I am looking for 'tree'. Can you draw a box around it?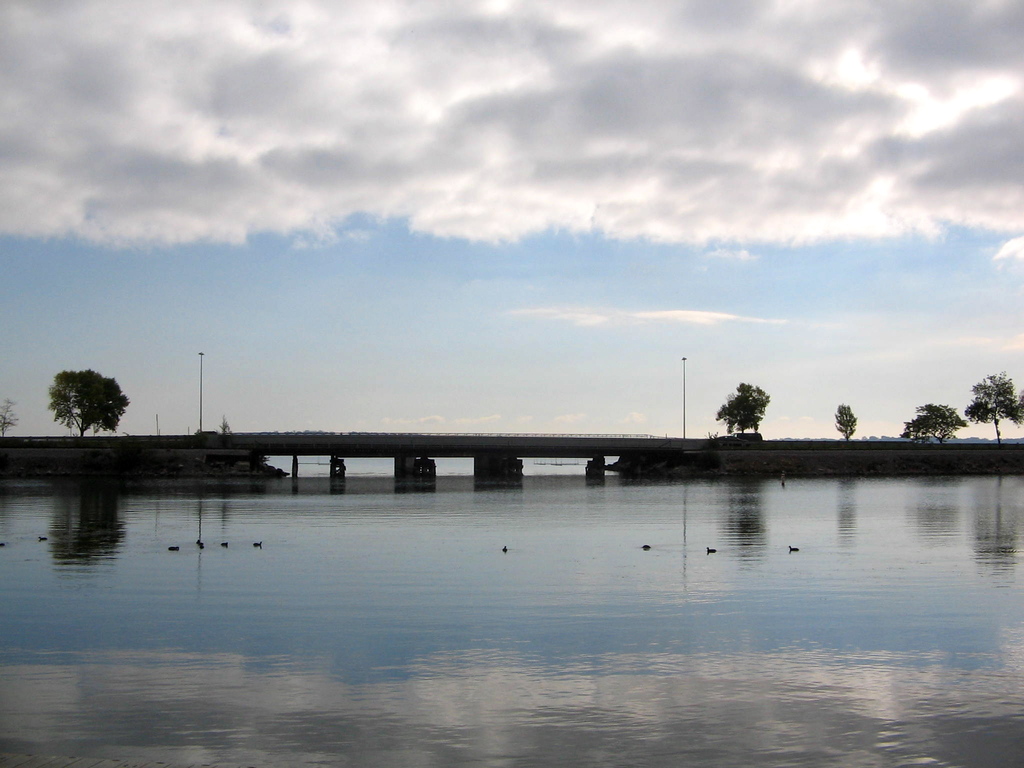
Sure, the bounding box is x1=902 y1=403 x2=966 y2=447.
